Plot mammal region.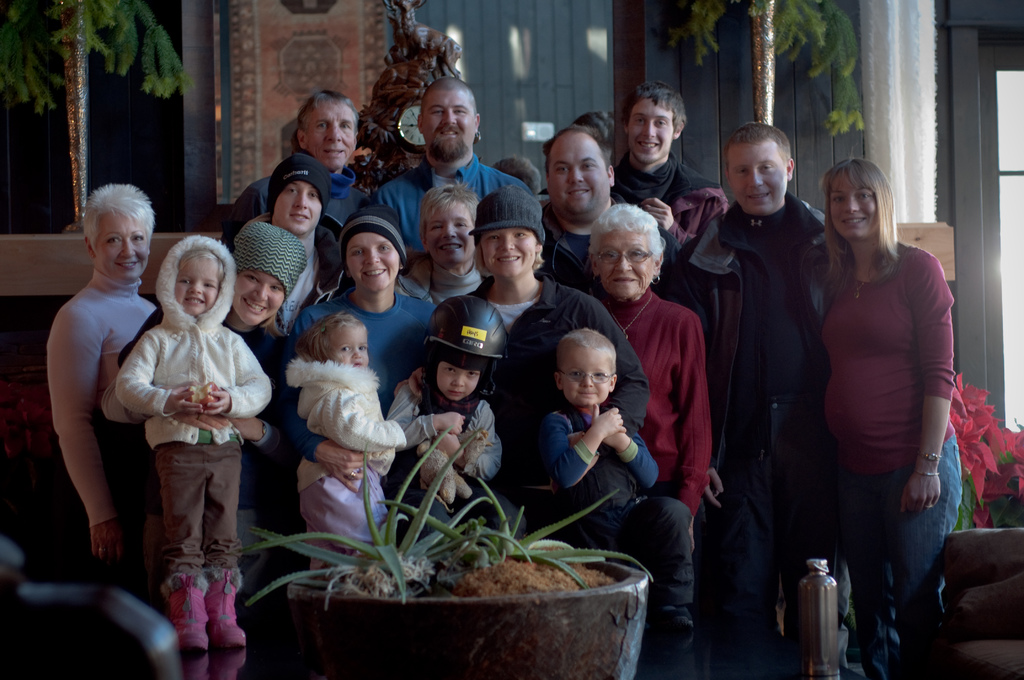
Plotted at 683 111 838 679.
